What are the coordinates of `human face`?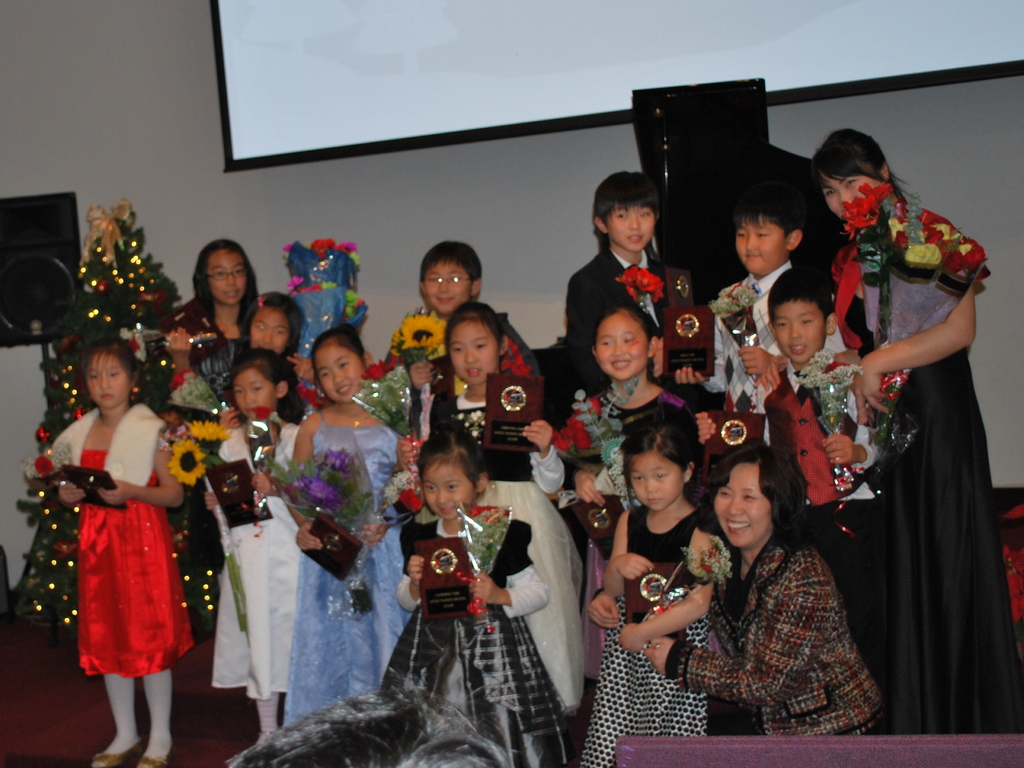
select_region(451, 323, 499, 383).
